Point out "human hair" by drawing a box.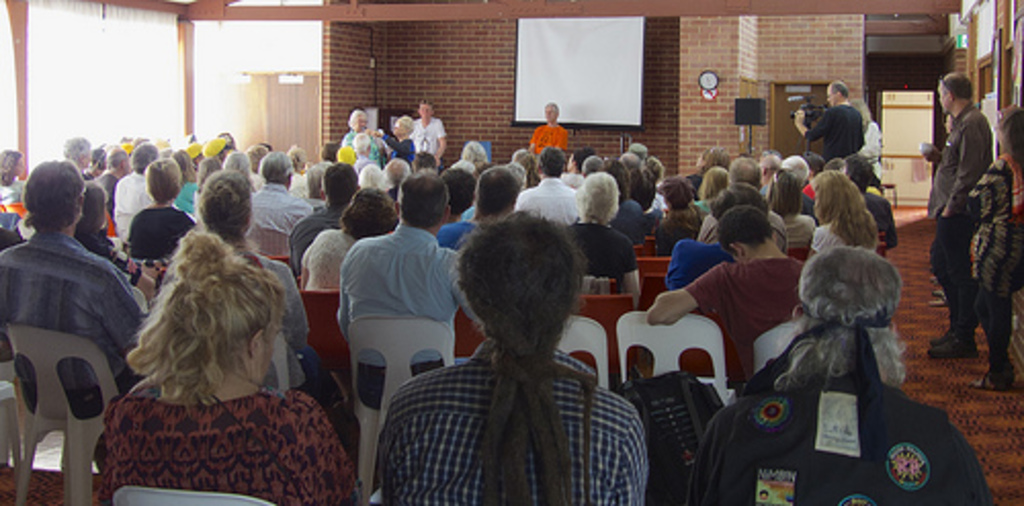
{"x1": 940, "y1": 72, "x2": 973, "y2": 98}.
